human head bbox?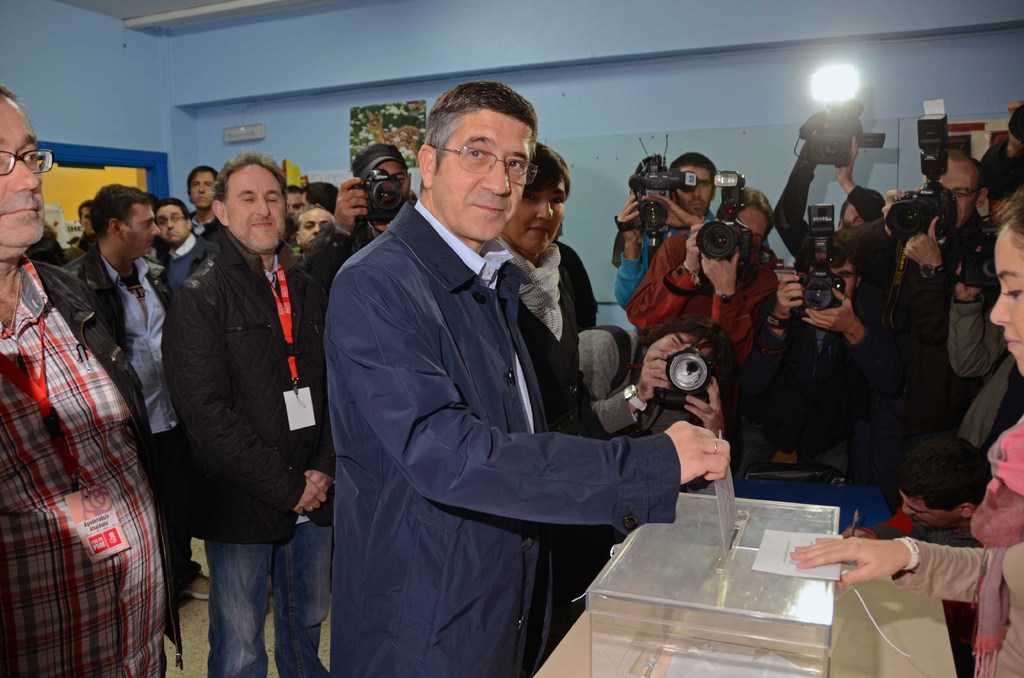
<region>718, 187, 774, 259</region>
